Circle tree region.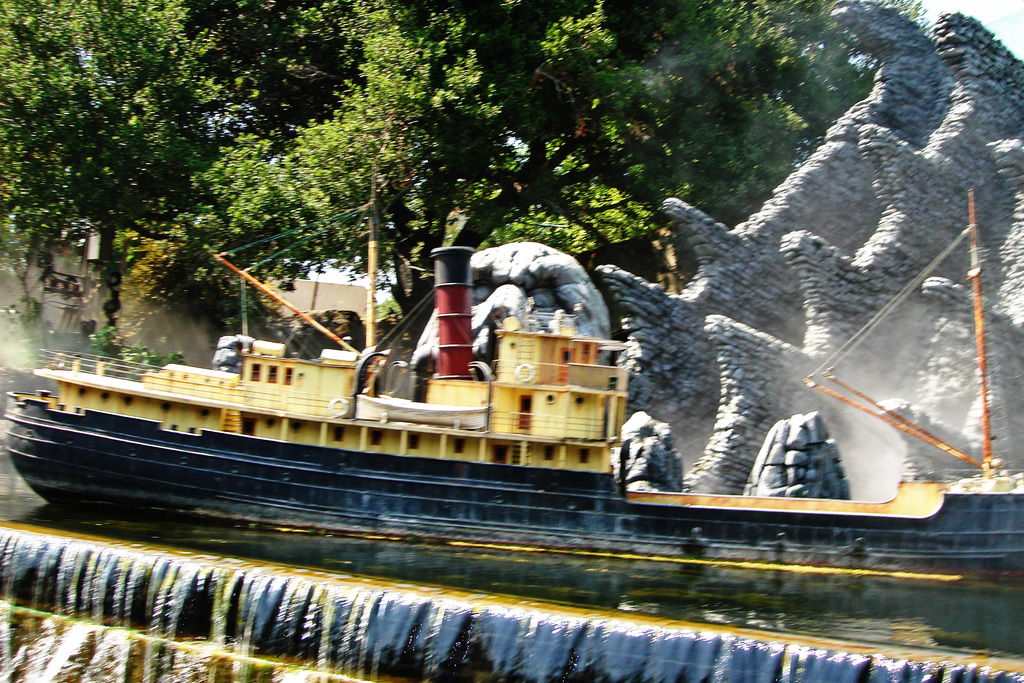
Region: locate(280, 0, 555, 373).
